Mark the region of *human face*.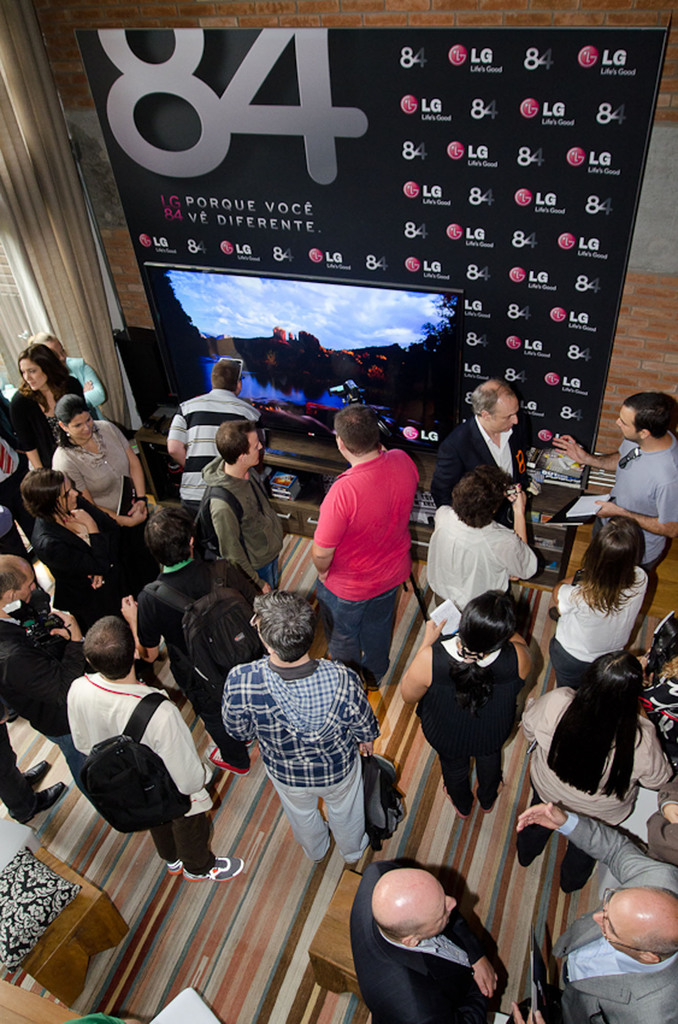
Region: <region>59, 480, 78, 505</region>.
